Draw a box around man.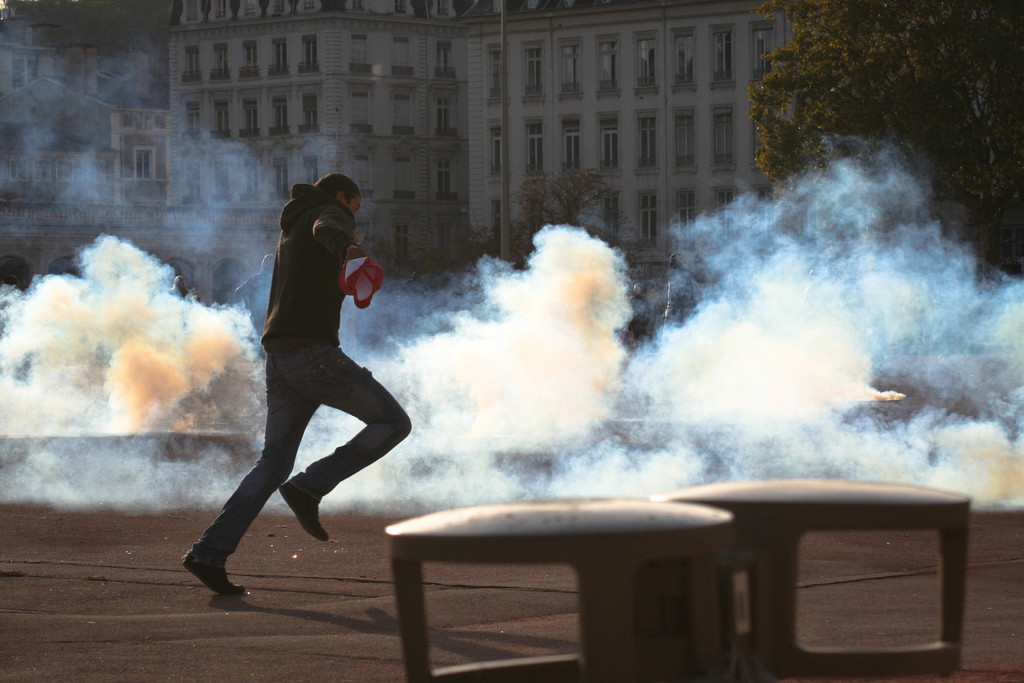
pyautogui.locateOnScreen(207, 163, 410, 582).
